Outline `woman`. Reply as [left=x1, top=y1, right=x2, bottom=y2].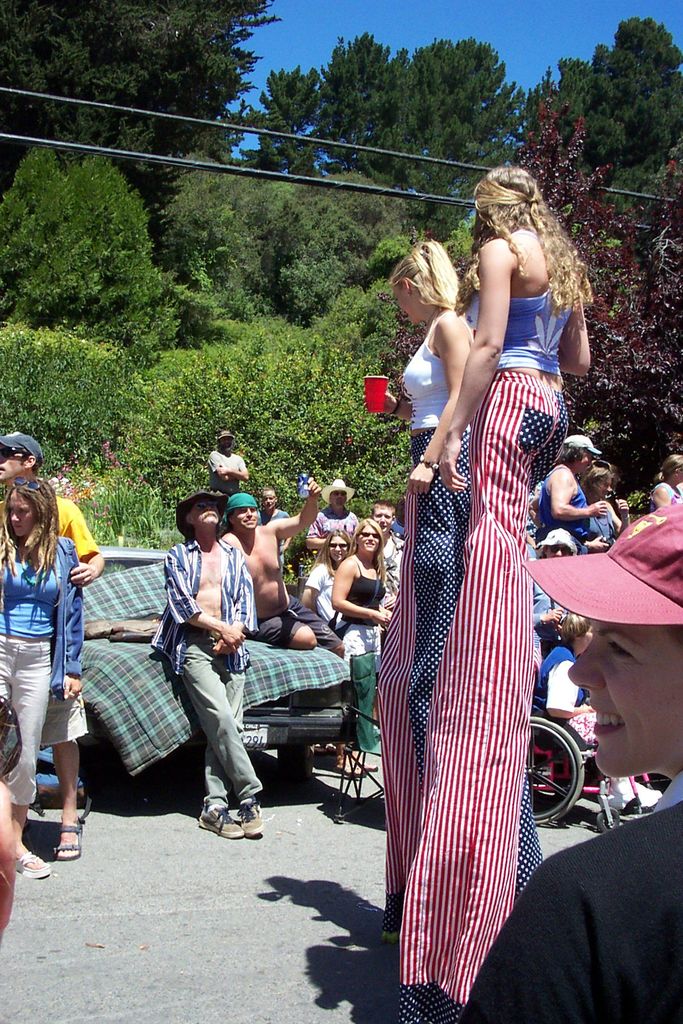
[left=0, top=478, right=87, bottom=886].
